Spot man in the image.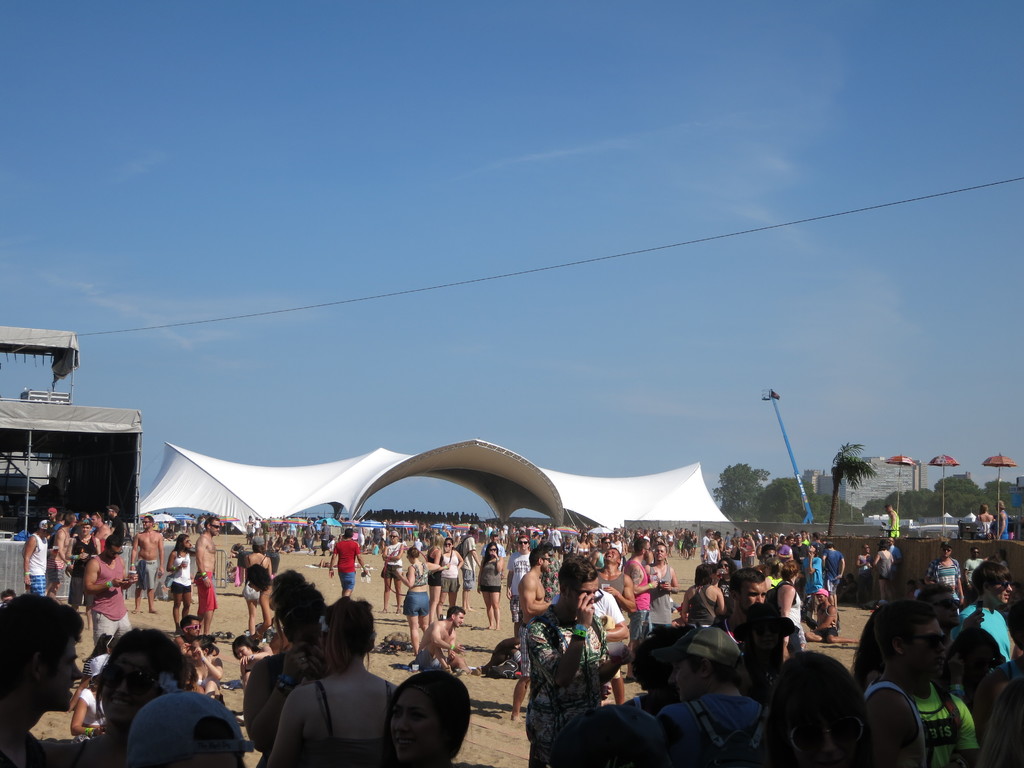
man found at 964 547 983 582.
